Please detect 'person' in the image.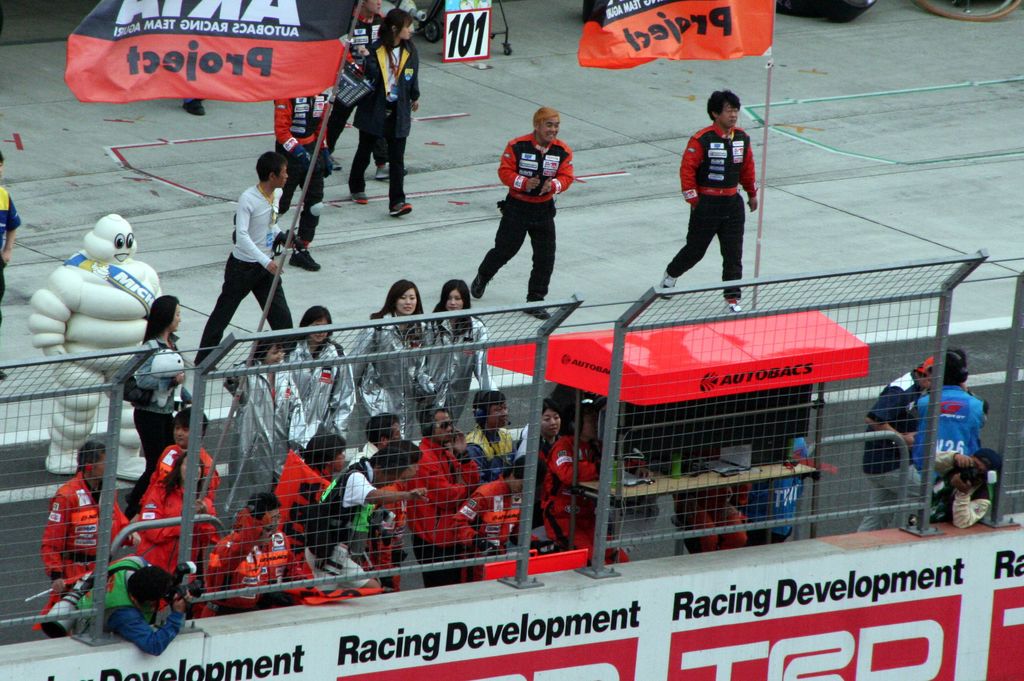
[850, 367, 929, 529].
